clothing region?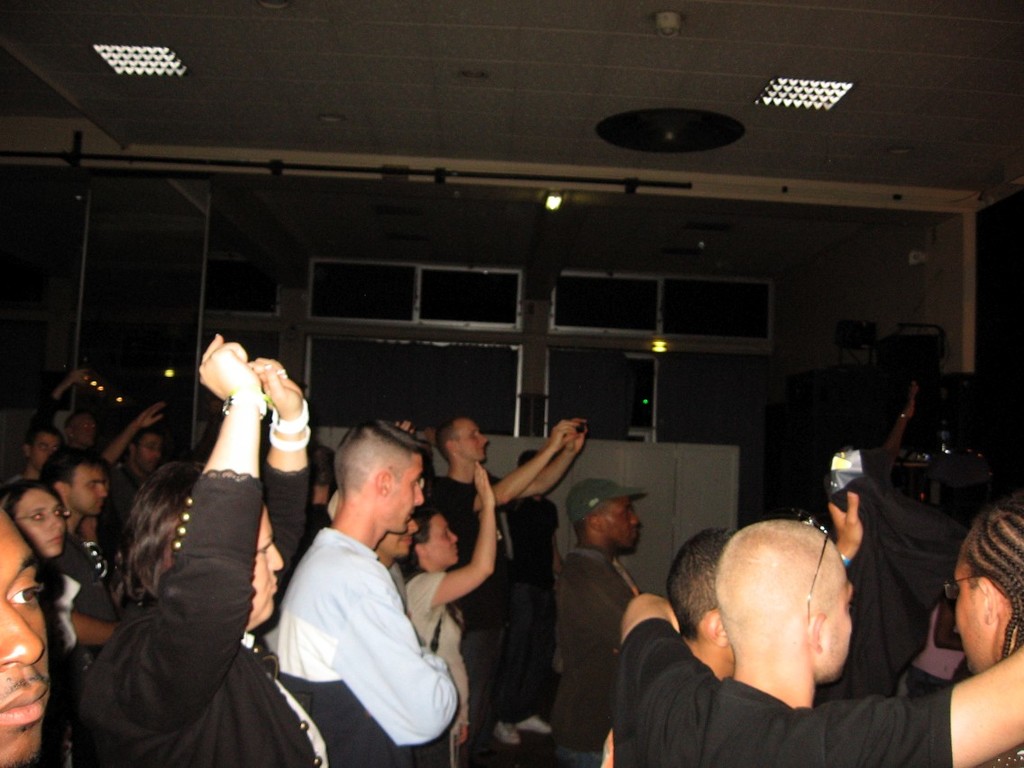
87,462,390,767
